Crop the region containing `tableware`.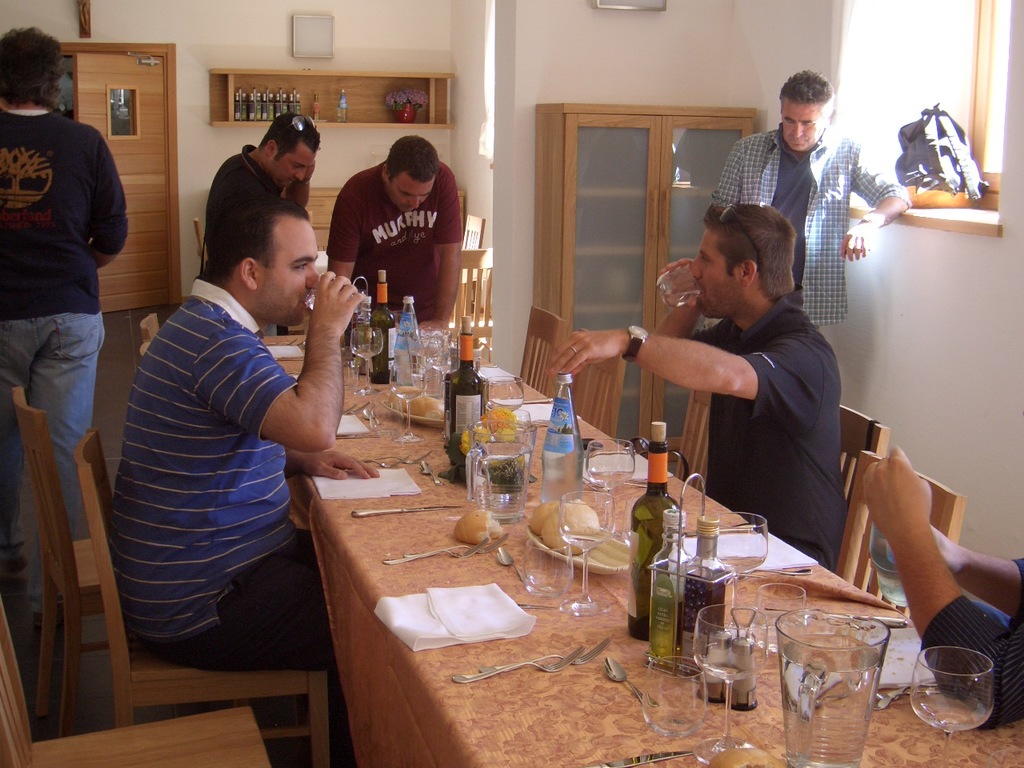
Crop region: <bbox>434, 325, 493, 453</bbox>.
